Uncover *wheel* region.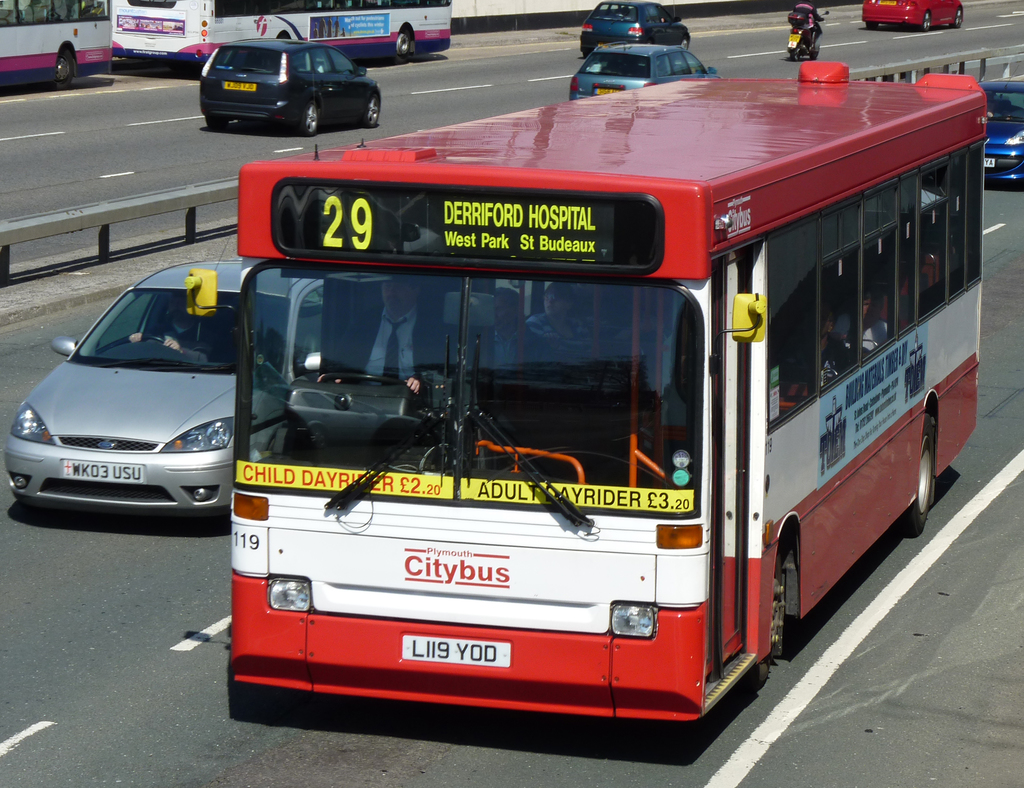
Uncovered: l=299, t=102, r=318, b=136.
